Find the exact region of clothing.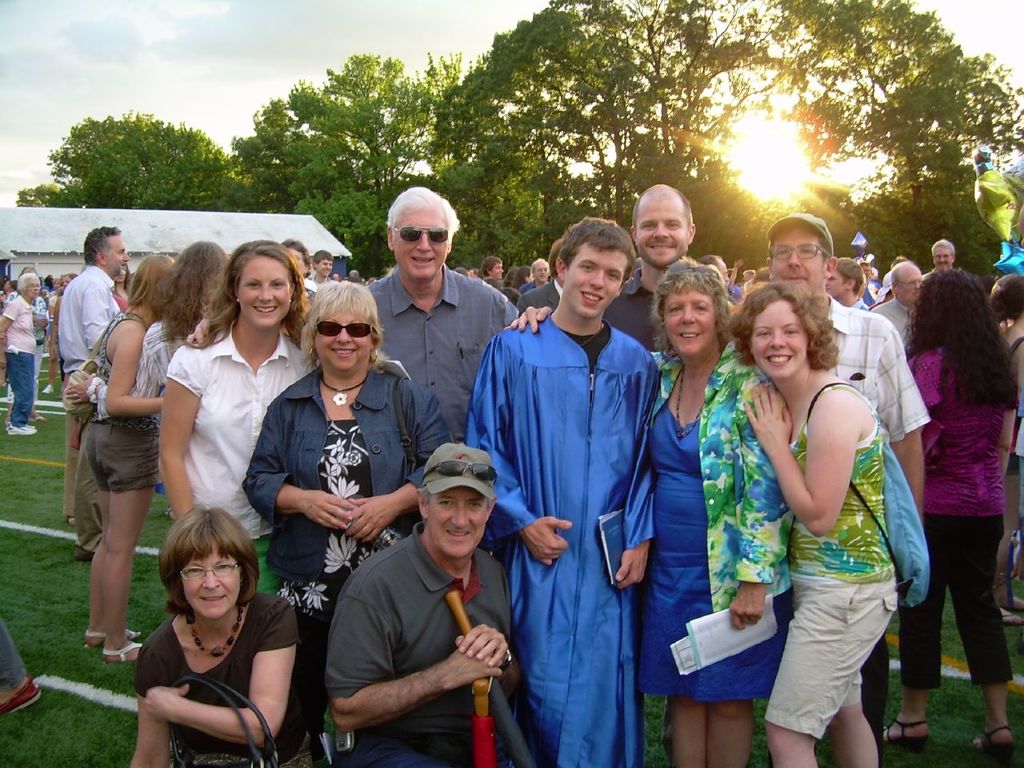
Exact region: (319,522,532,767).
